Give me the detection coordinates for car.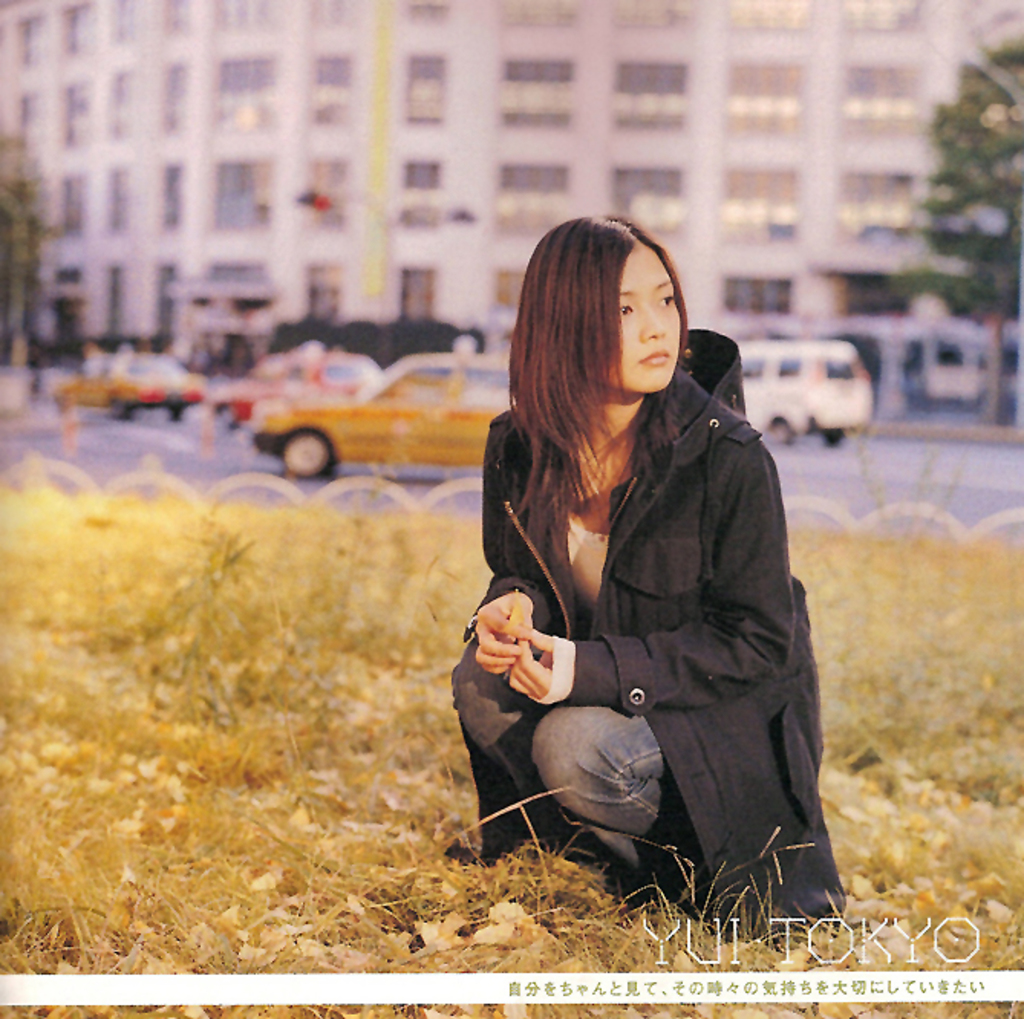
bbox=(199, 355, 395, 421).
